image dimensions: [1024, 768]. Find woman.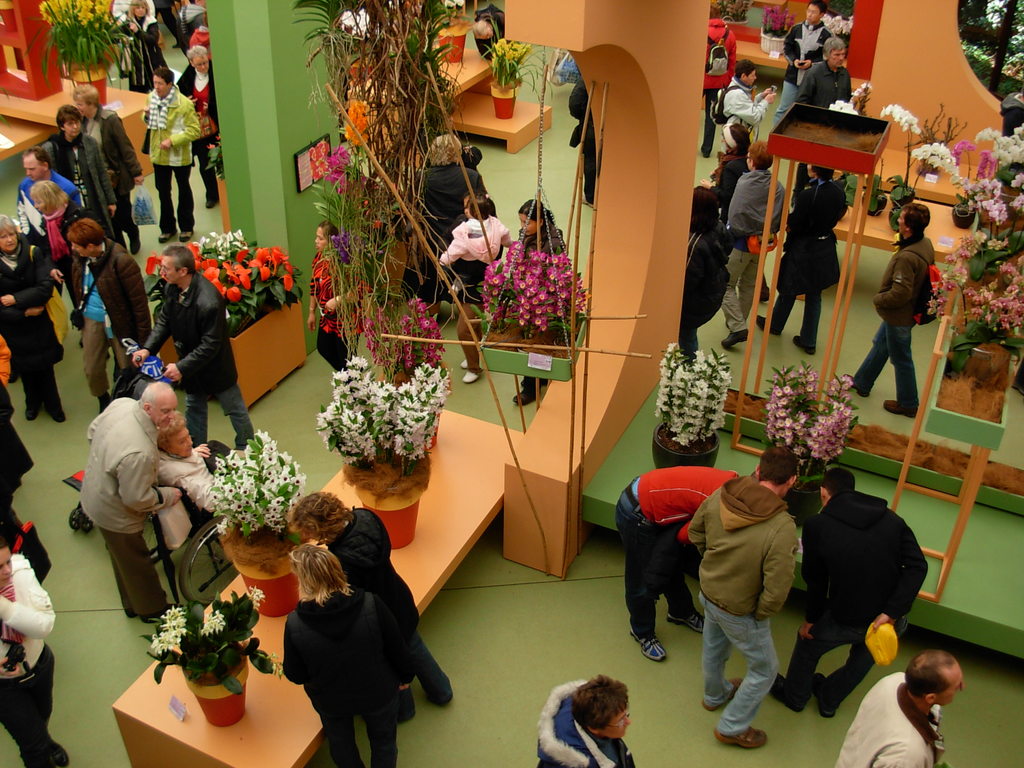
l=304, t=218, r=371, b=375.
